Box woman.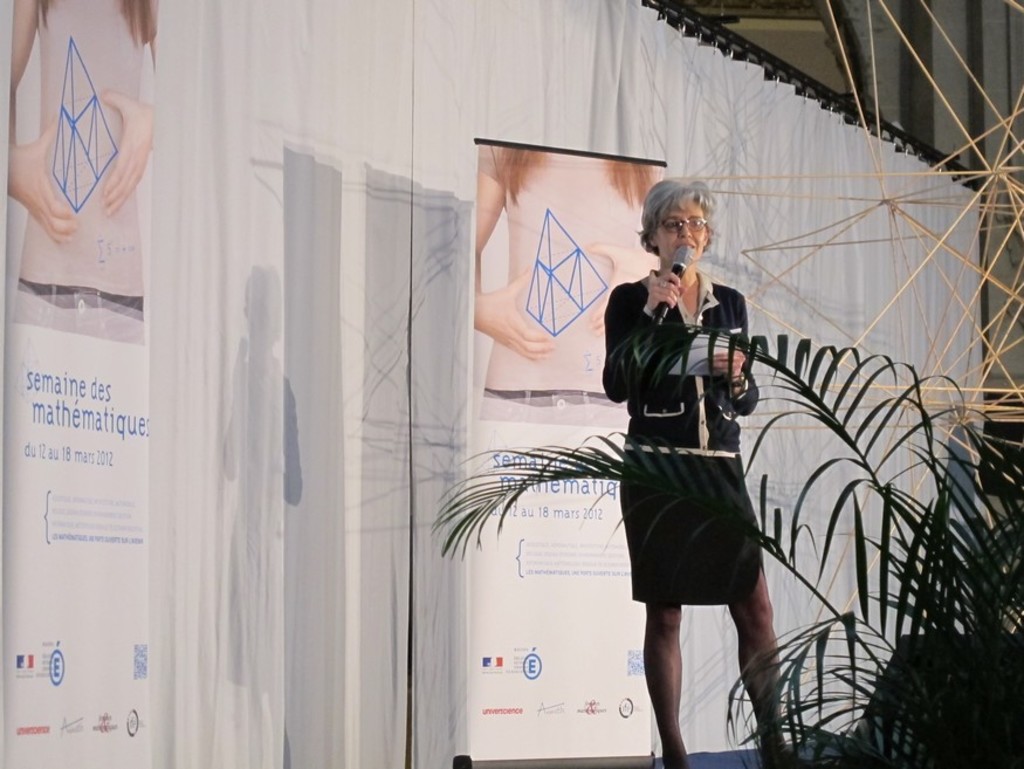
box=[474, 144, 657, 433].
